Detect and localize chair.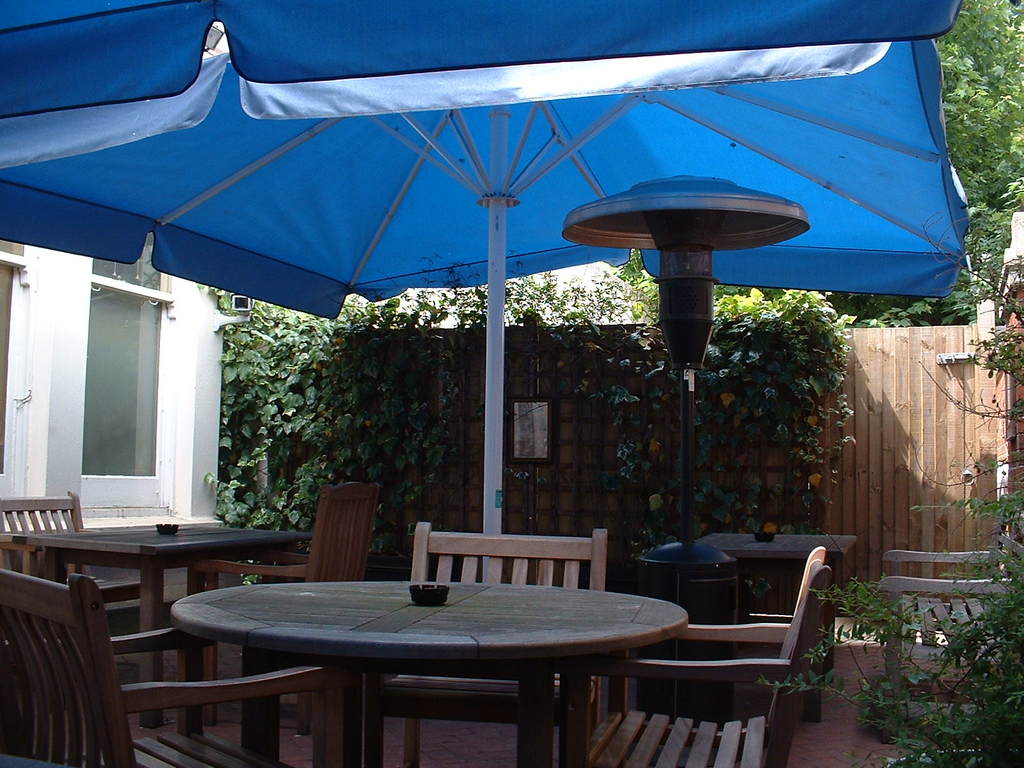
Localized at pyautogui.locateOnScreen(545, 544, 822, 767).
